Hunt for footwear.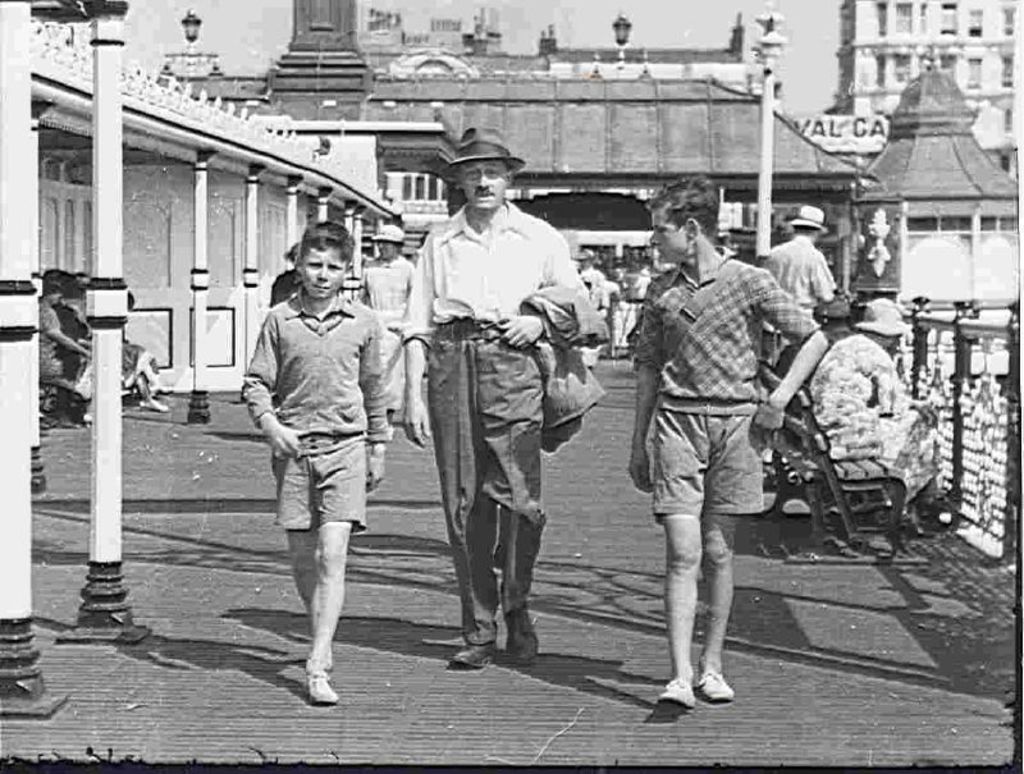
Hunted down at [x1=302, y1=656, x2=343, y2=704].
